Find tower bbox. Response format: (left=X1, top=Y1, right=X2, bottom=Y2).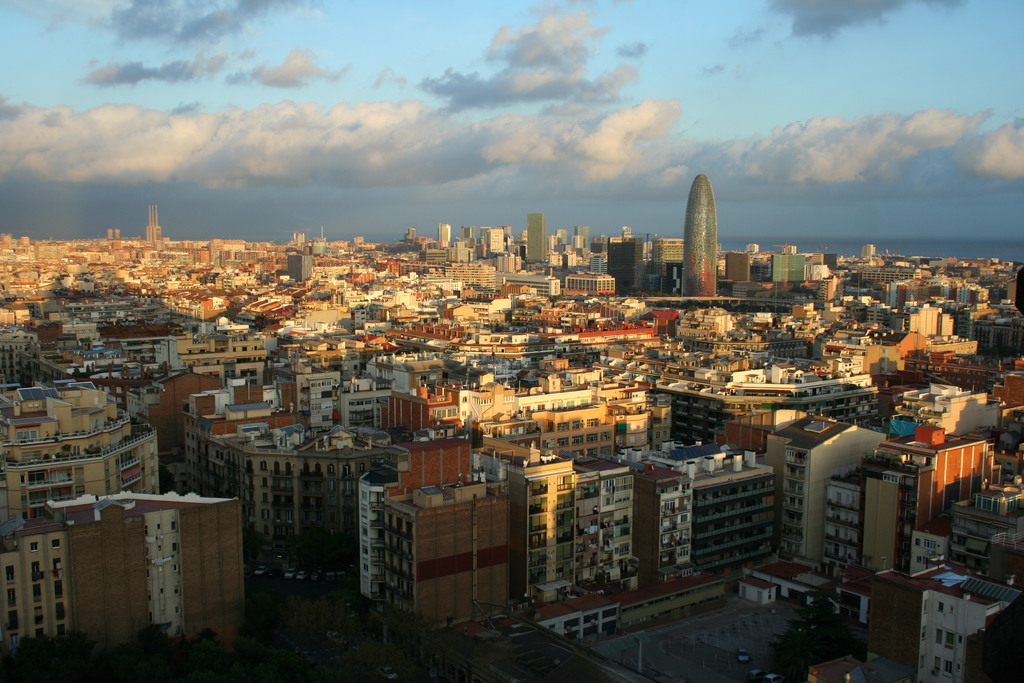
(left=490, top=229, right=503, bottom=252).
